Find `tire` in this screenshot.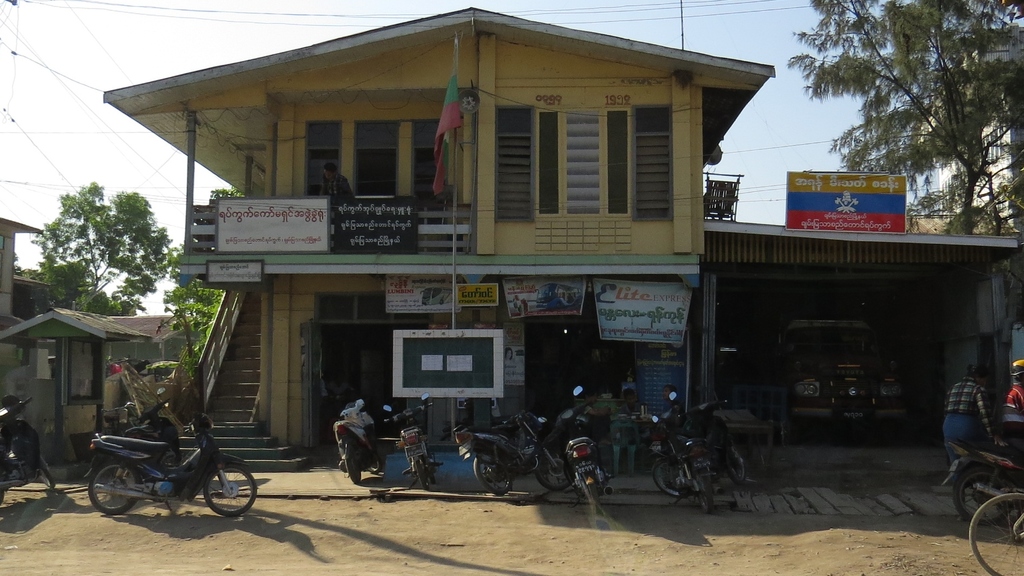
The bounding box for `tire` is [534,445,572,491].
